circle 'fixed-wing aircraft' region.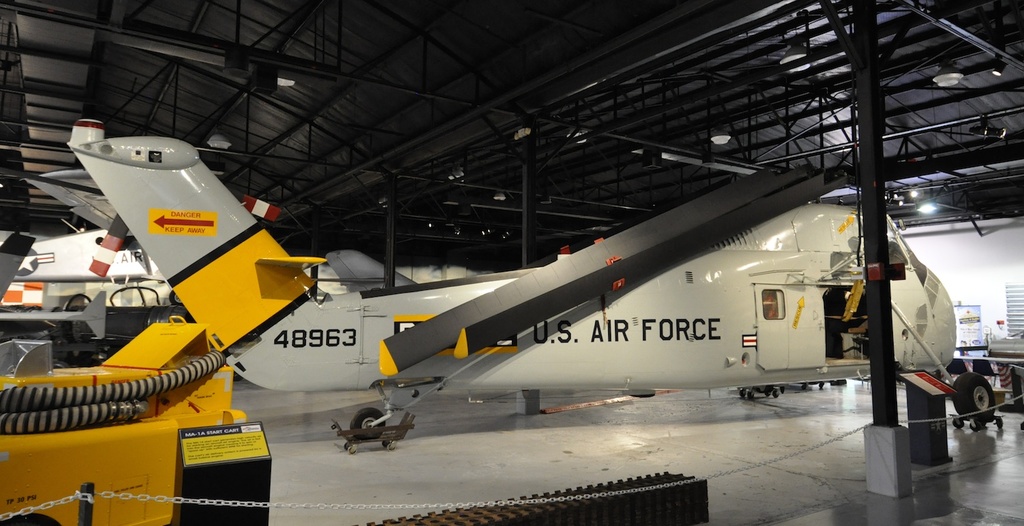
Region: (5,222,166,284).
